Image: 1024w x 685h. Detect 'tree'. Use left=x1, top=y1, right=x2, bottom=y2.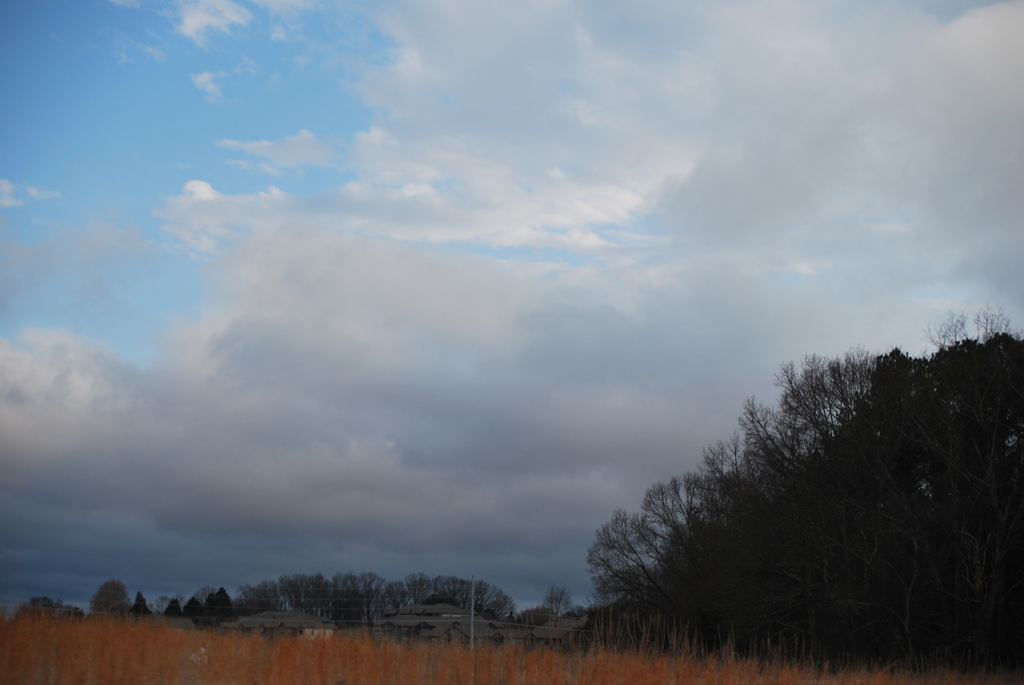
left=563, top=296, right=1023, bottom=663.
